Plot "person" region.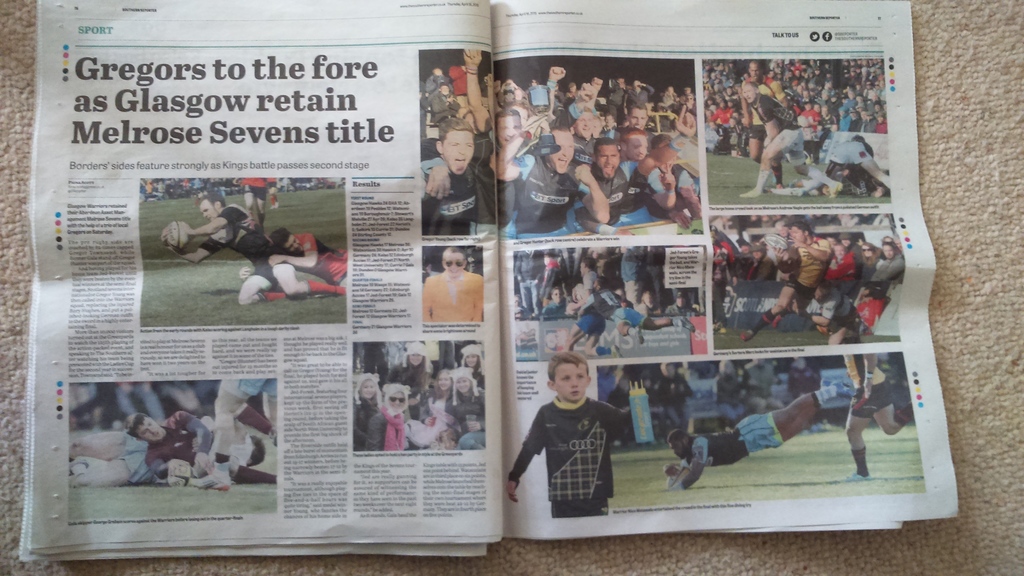
Plotted at {"left": 67, "top": 429, "right": 267, "bottom": 481}.
